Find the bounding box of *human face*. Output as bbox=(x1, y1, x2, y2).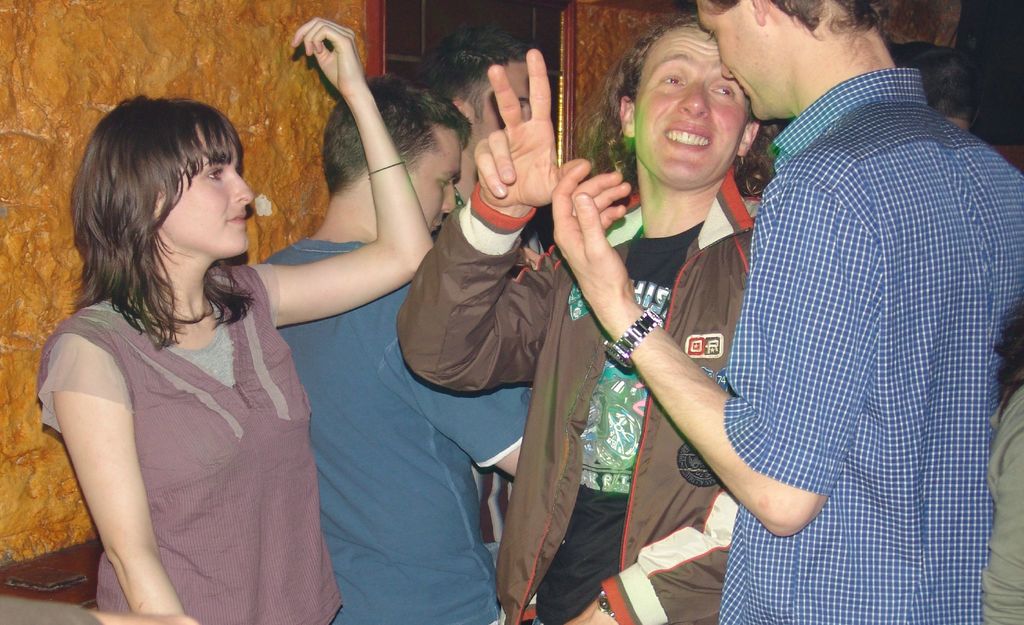
bbox=(150, 127, 250, 259).
